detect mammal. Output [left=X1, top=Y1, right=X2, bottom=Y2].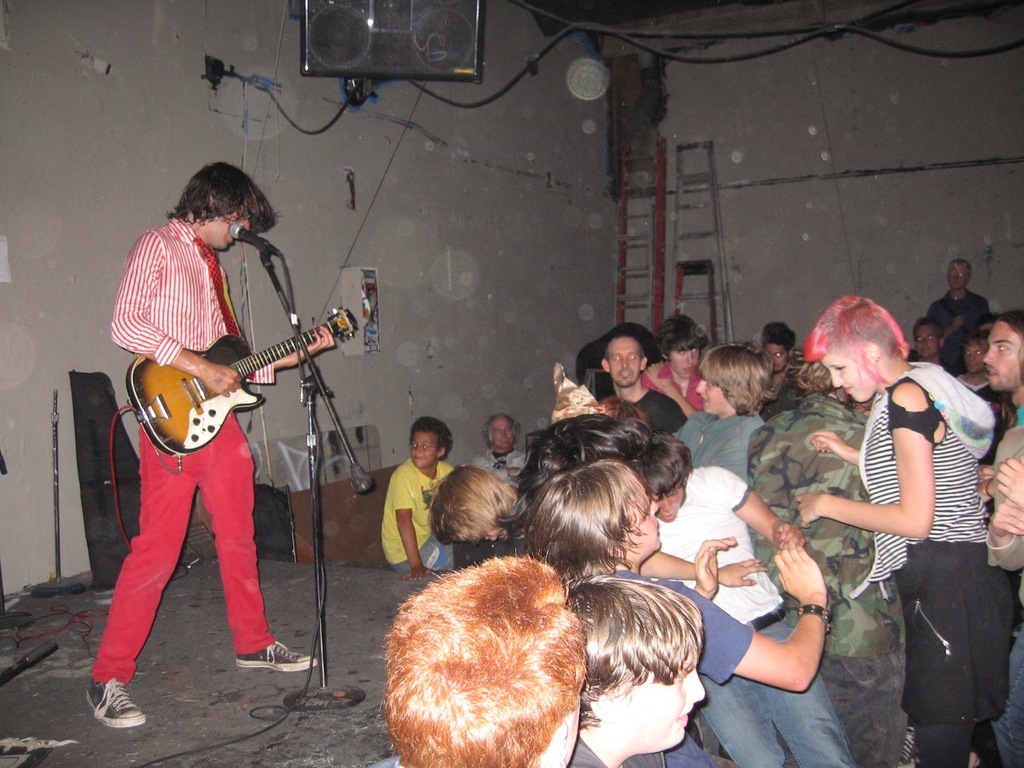
[left=747, top=344, right=917, bottom=767].
